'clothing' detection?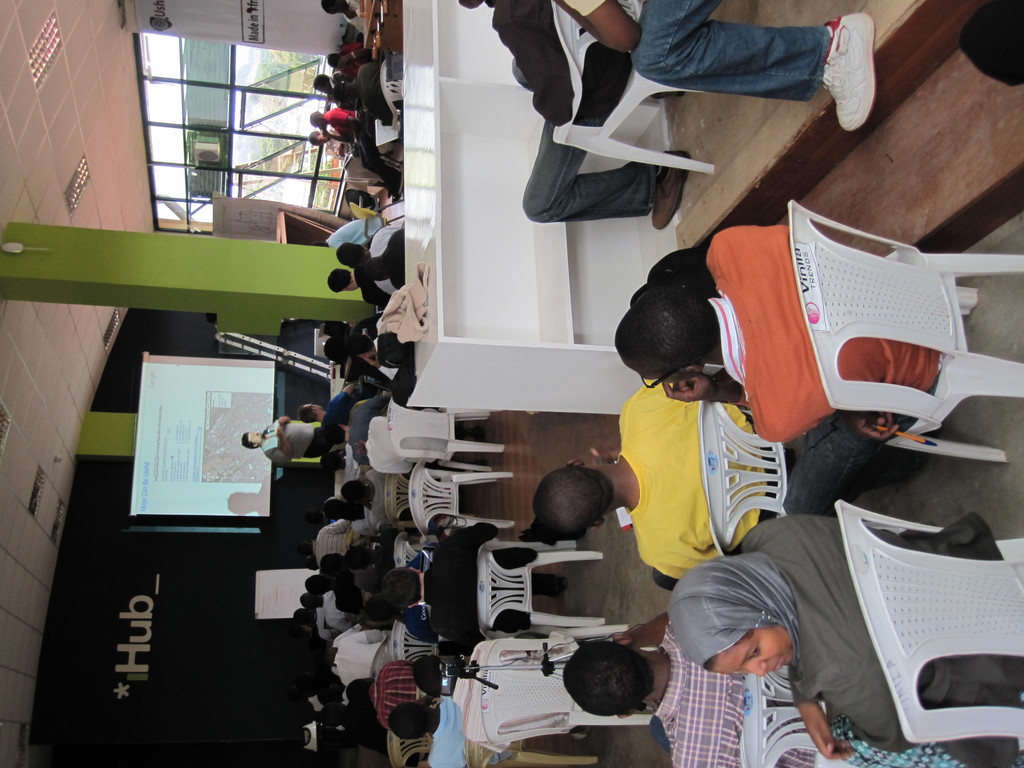
[724,225,941,515]
